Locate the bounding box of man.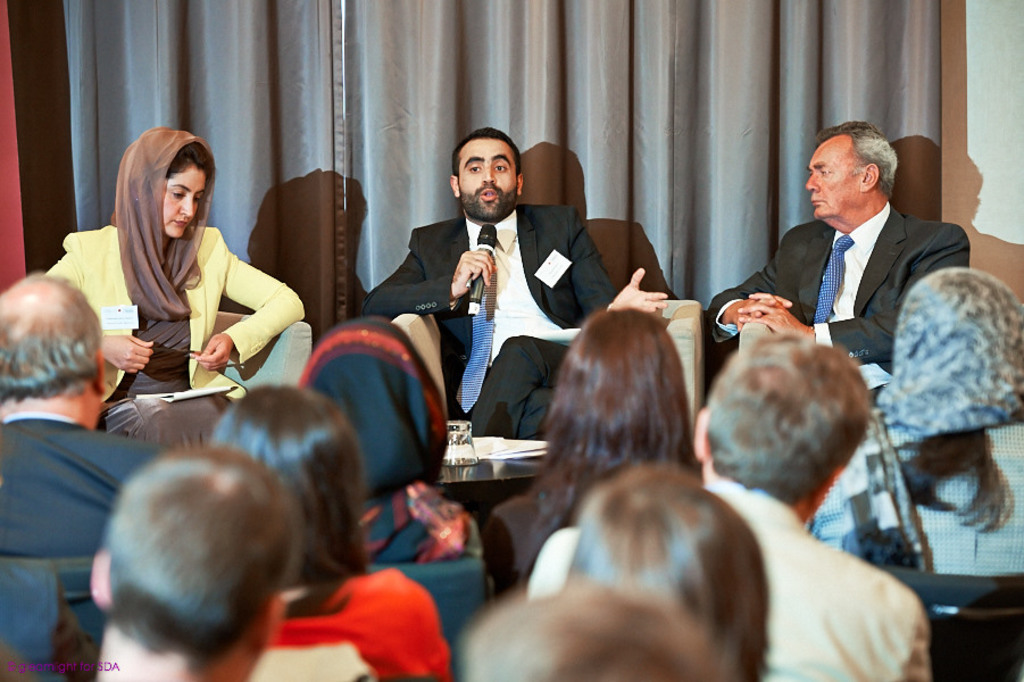
Bounding box: pyautogui.locateOnScreen(361, 115, 667, 509).
